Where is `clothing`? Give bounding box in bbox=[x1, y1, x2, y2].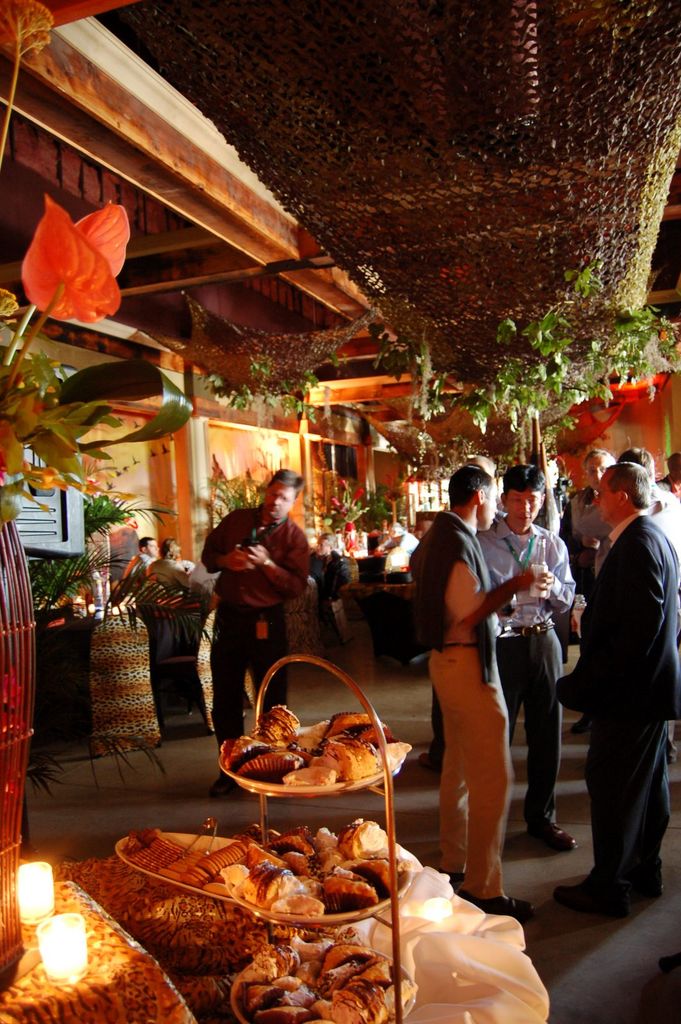
bbox=[558, 489, 602, 718].
